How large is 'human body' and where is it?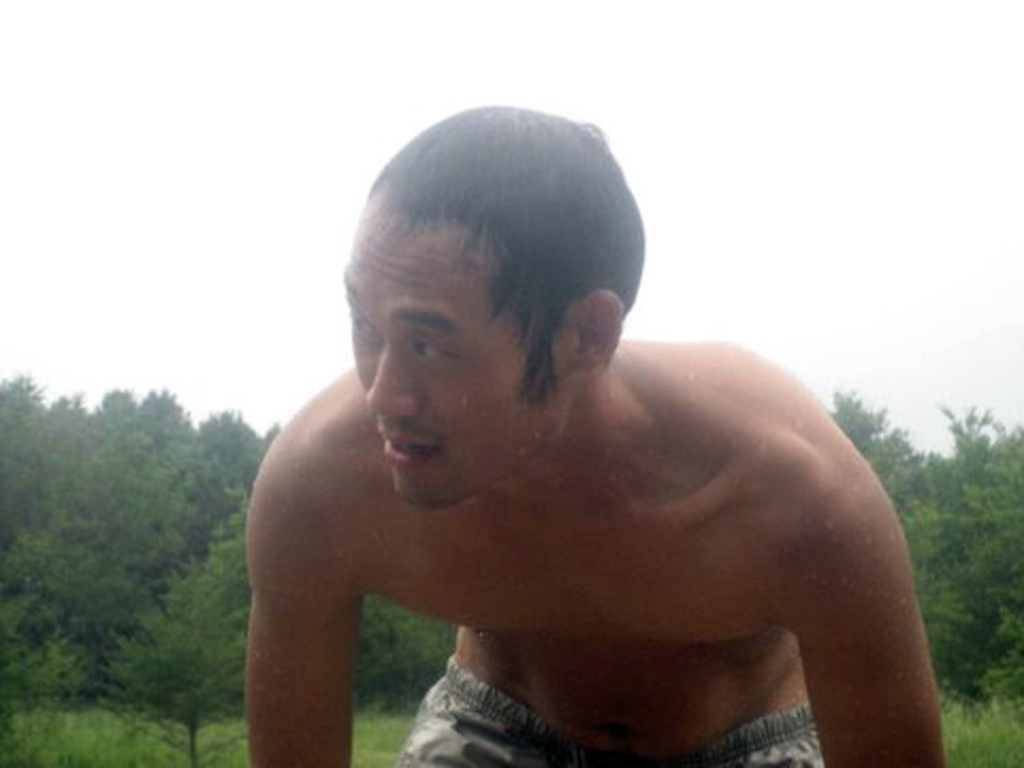
Bounding box: [169, 122, 947, 767].
